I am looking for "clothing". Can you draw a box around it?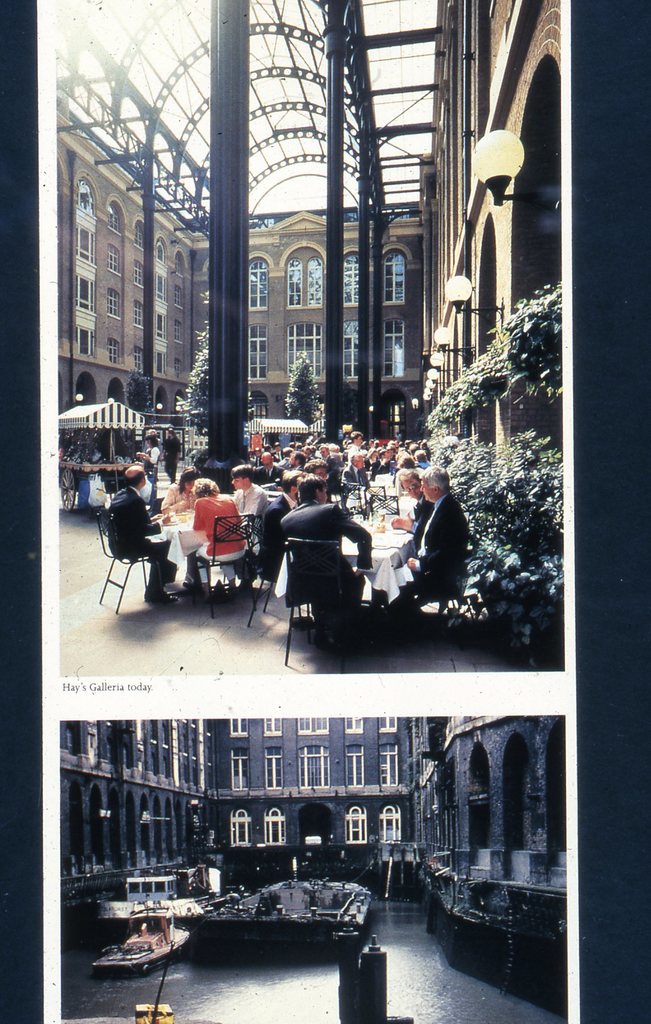
Sure, the bounding box is [left=391, top=477, right=479, bottom=649].
